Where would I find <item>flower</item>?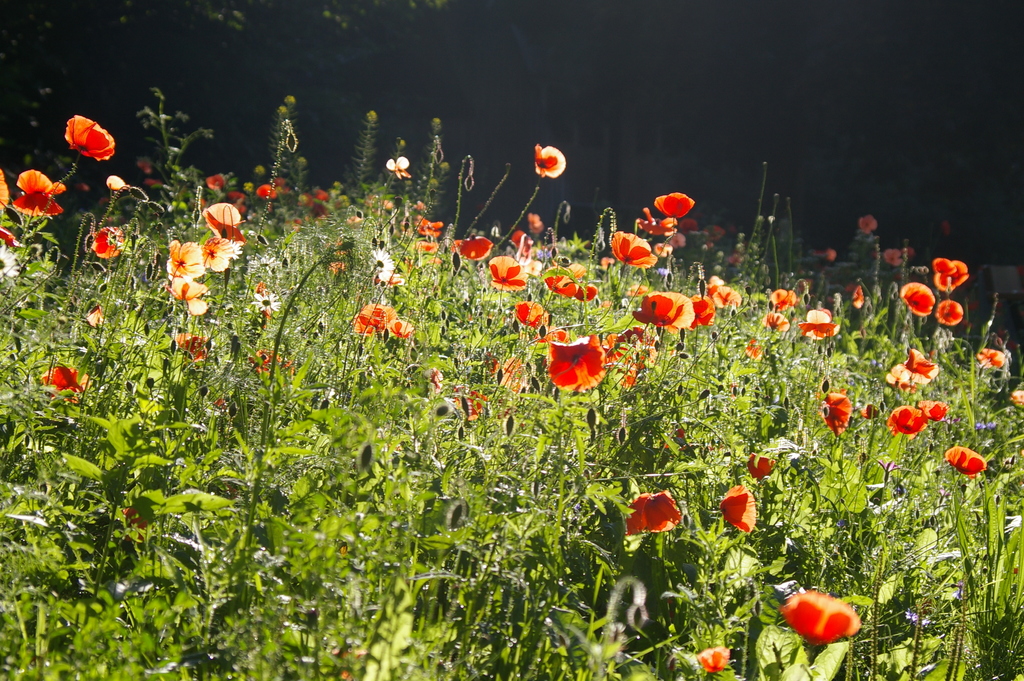
At <region>137, 158, 157, 174</region>.
